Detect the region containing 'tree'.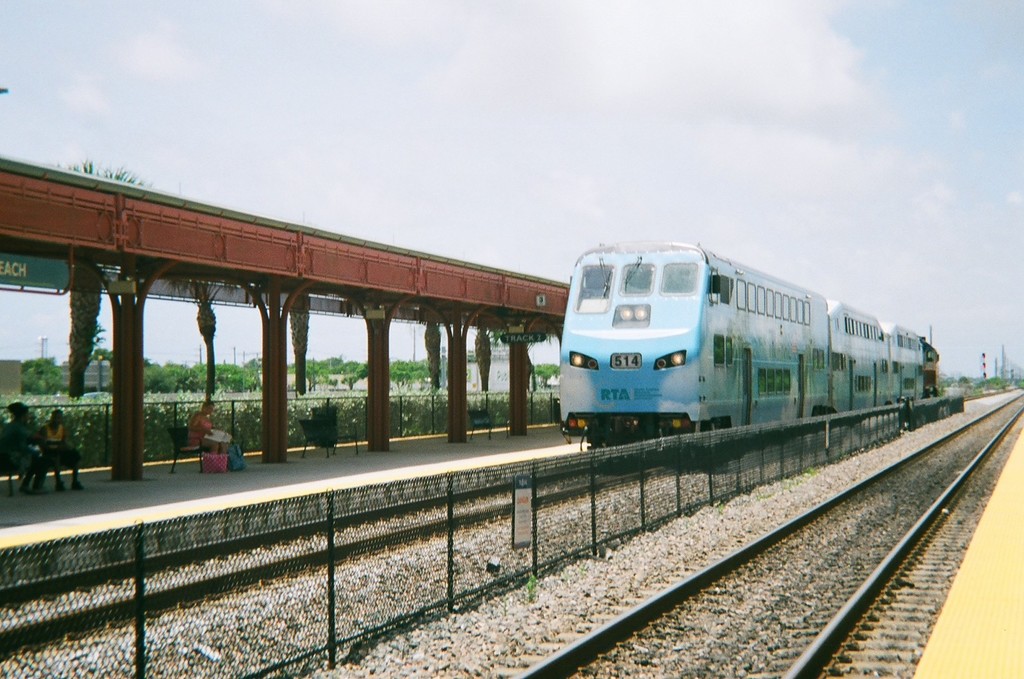
select_region(23, 354, 66, 399).
